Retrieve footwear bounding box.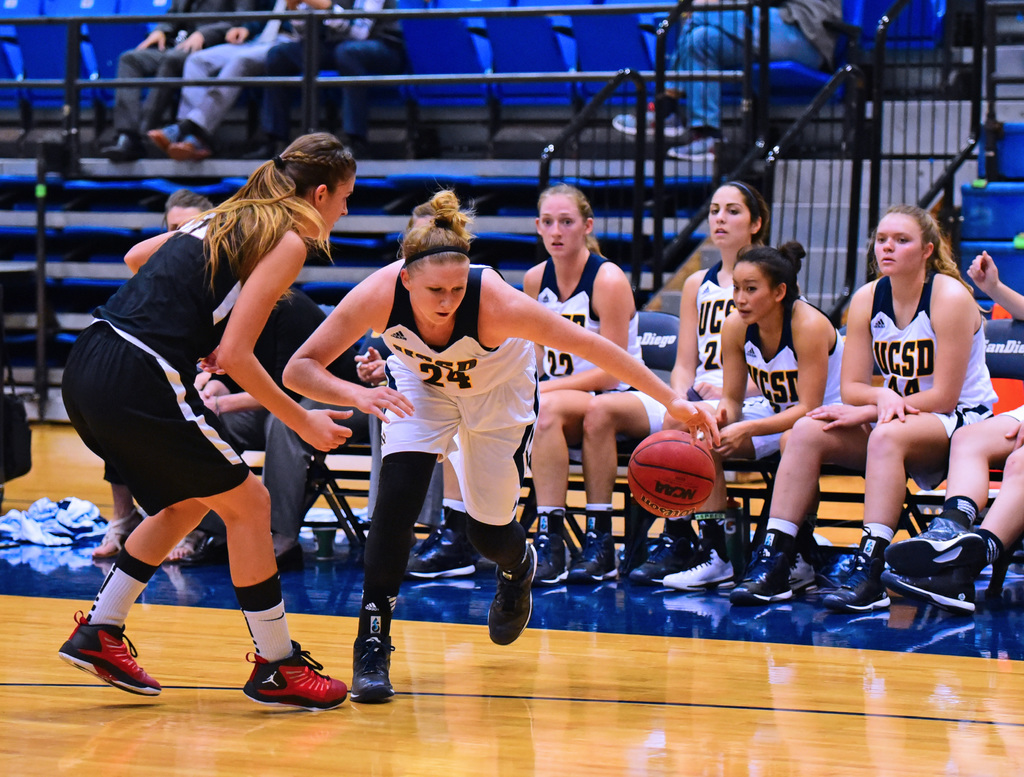
Bounding box: <region>52, 604, 163, 698</region>.
